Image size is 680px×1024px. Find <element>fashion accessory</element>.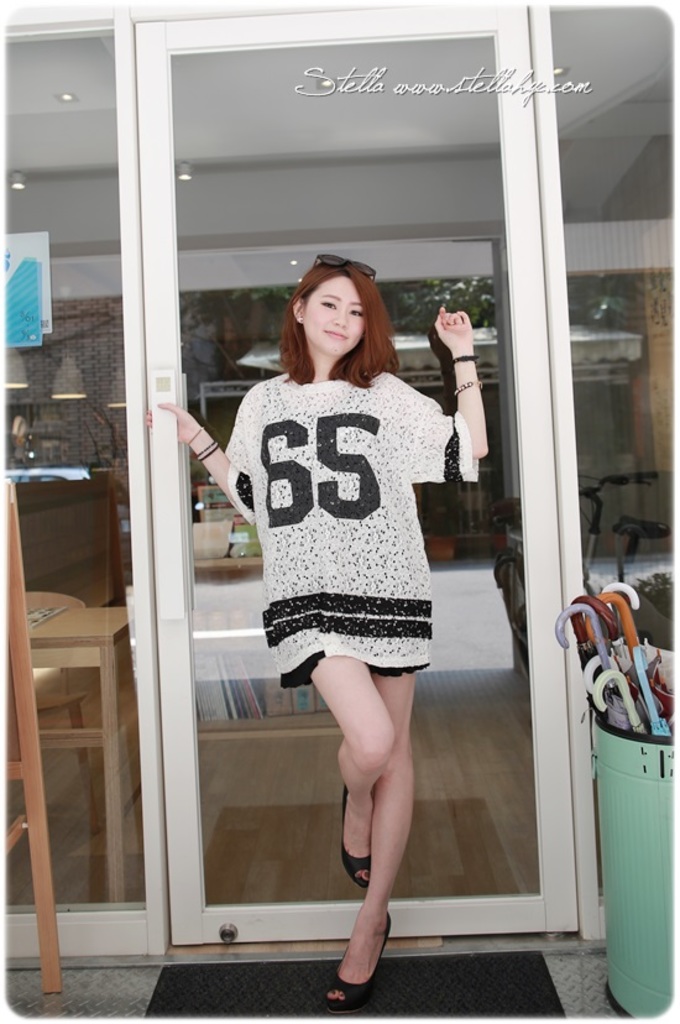
BBox(313, 252, 383, 292).
